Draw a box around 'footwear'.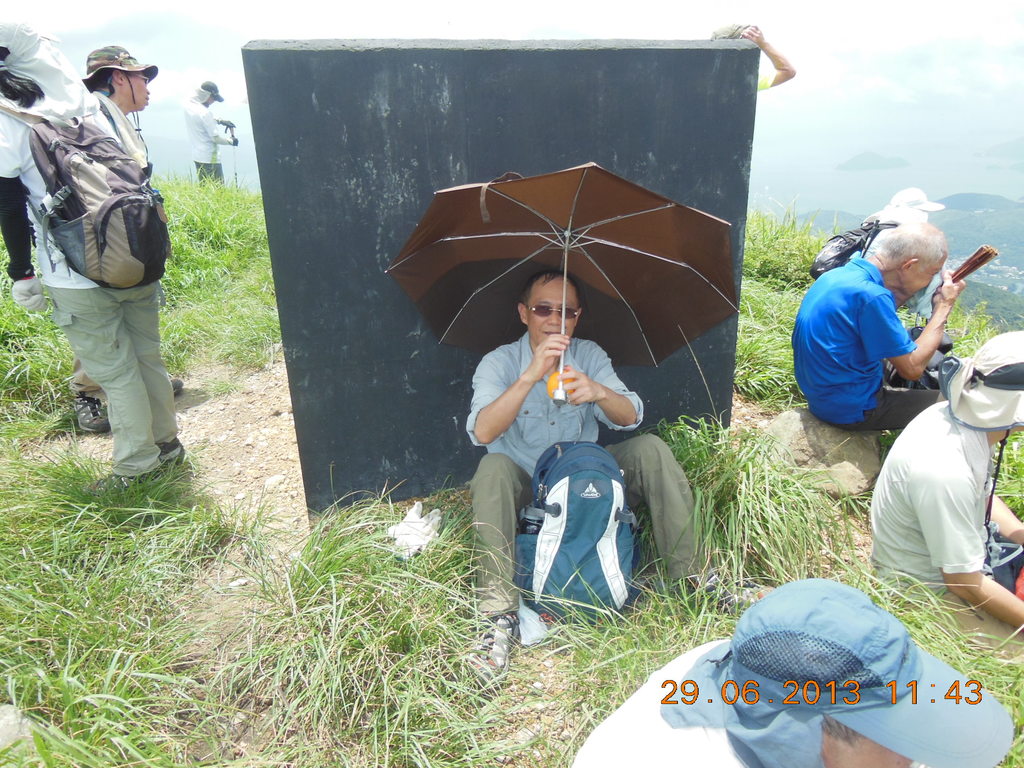
<region>72, 399, 104, 430</region>.
